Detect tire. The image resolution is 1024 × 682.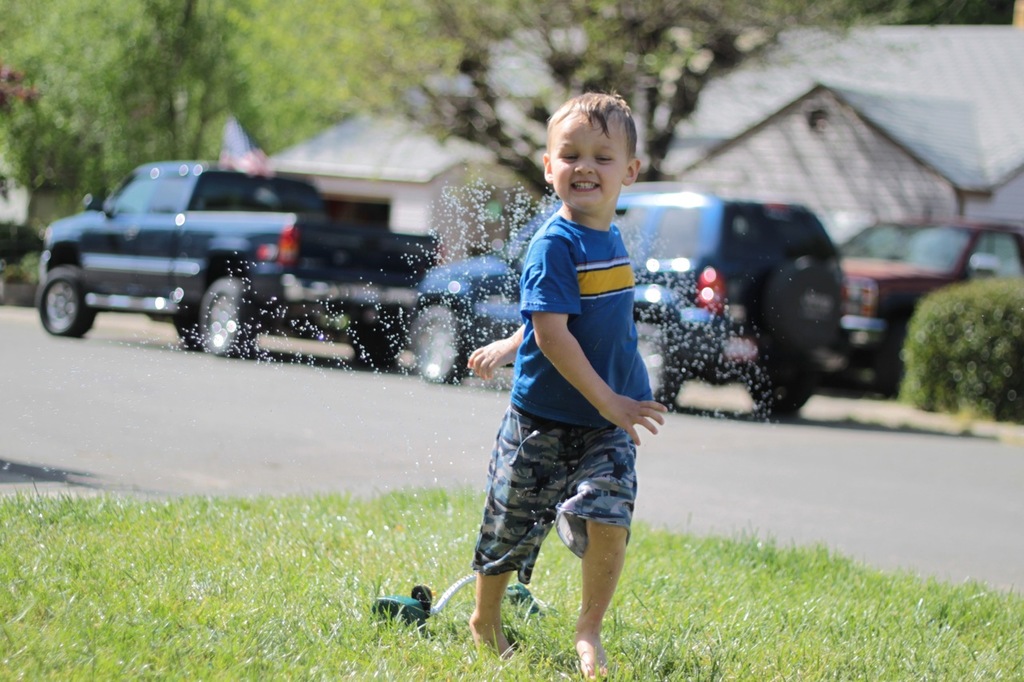
[769,265,838,344].
